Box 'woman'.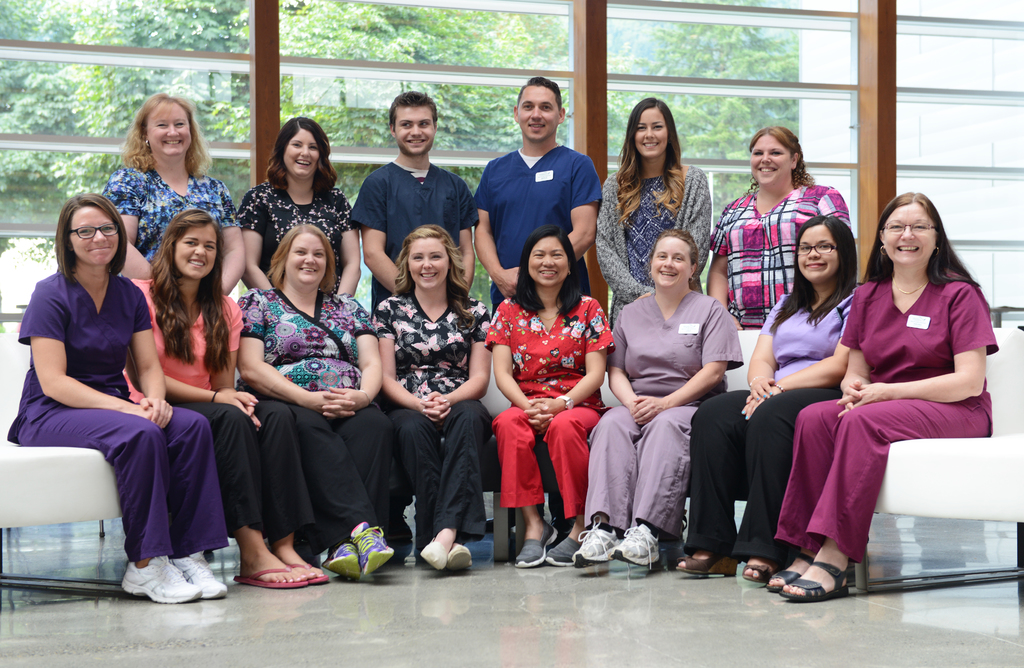
<bbox>229, 106, 352, 295</bbox>.
